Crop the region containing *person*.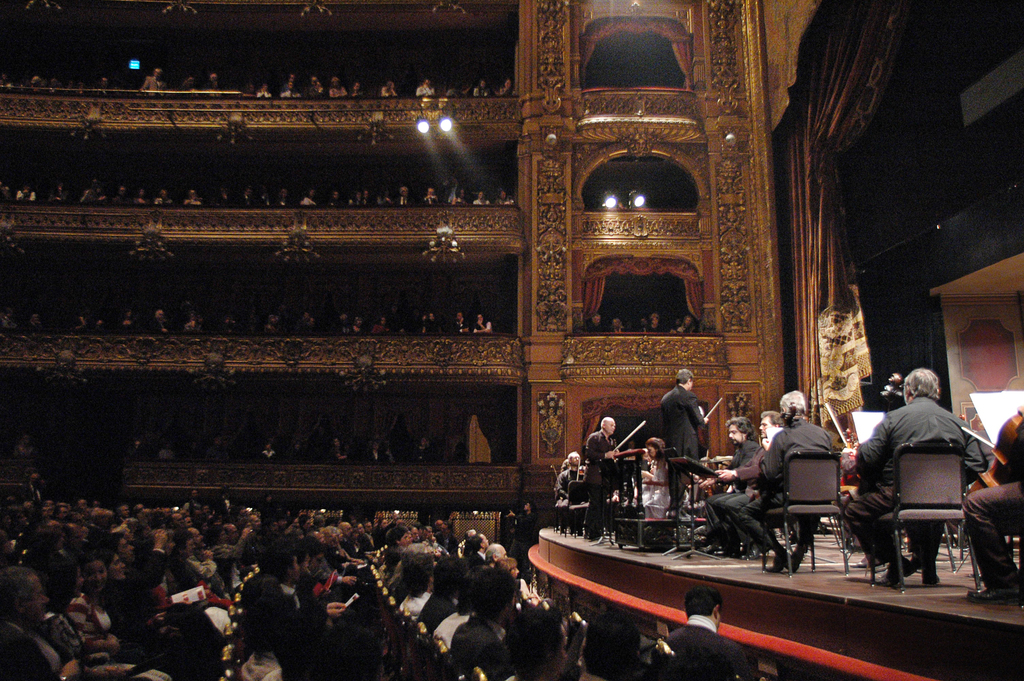
Crop region: bbox(716, 407, 781, 555).
